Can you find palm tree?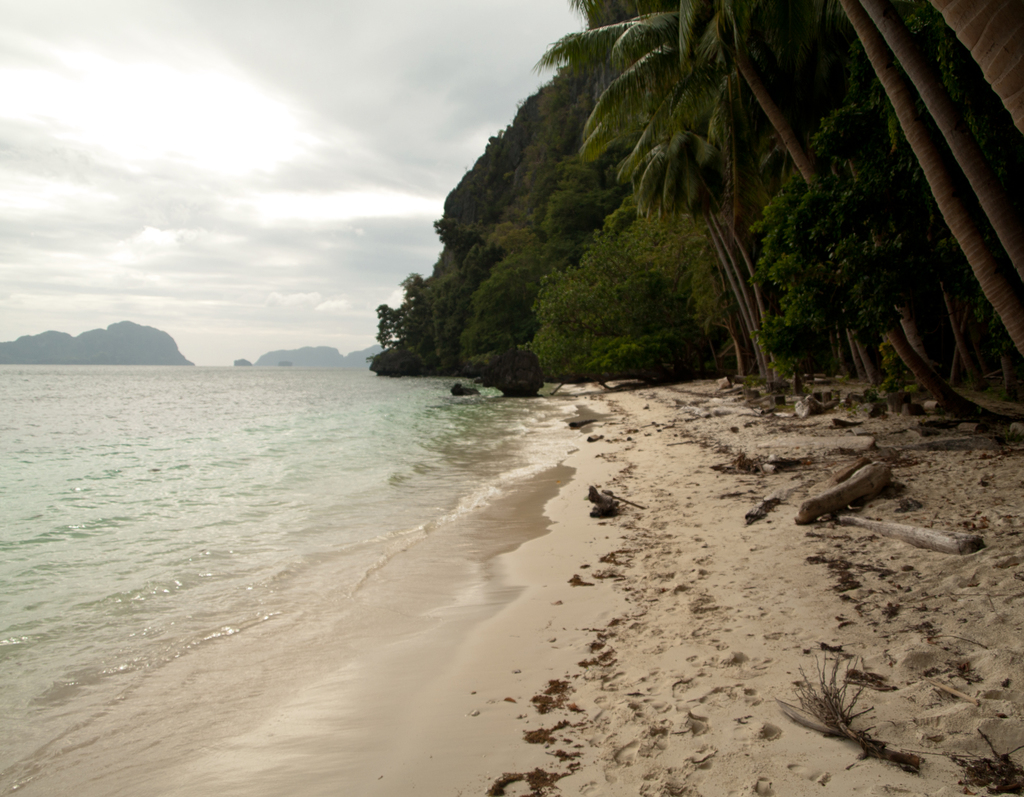
Yes, bounding box: 856 2 1023 279.
